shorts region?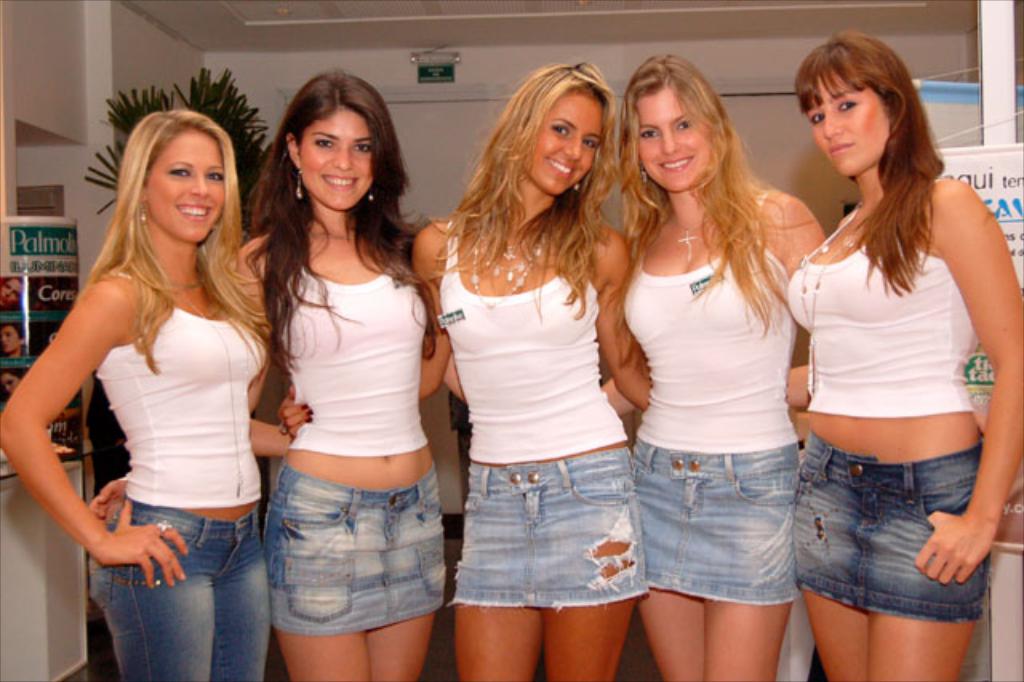
bbox(627, 443, 800, 597)
